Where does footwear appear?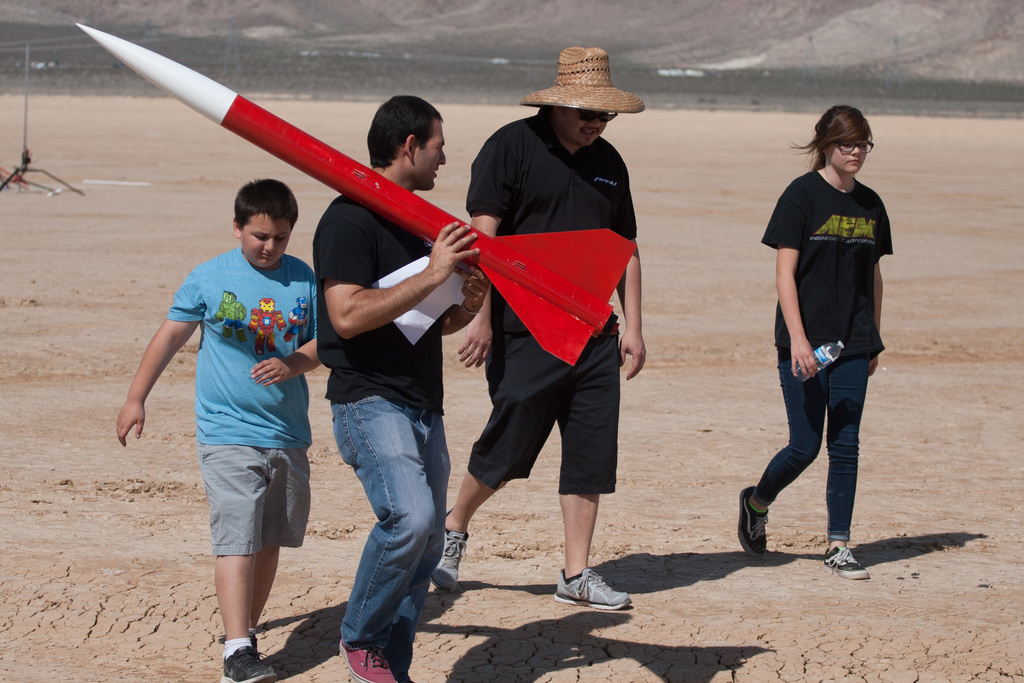
Appears at (x1=217, y1=643, x2=280, y2=682).
